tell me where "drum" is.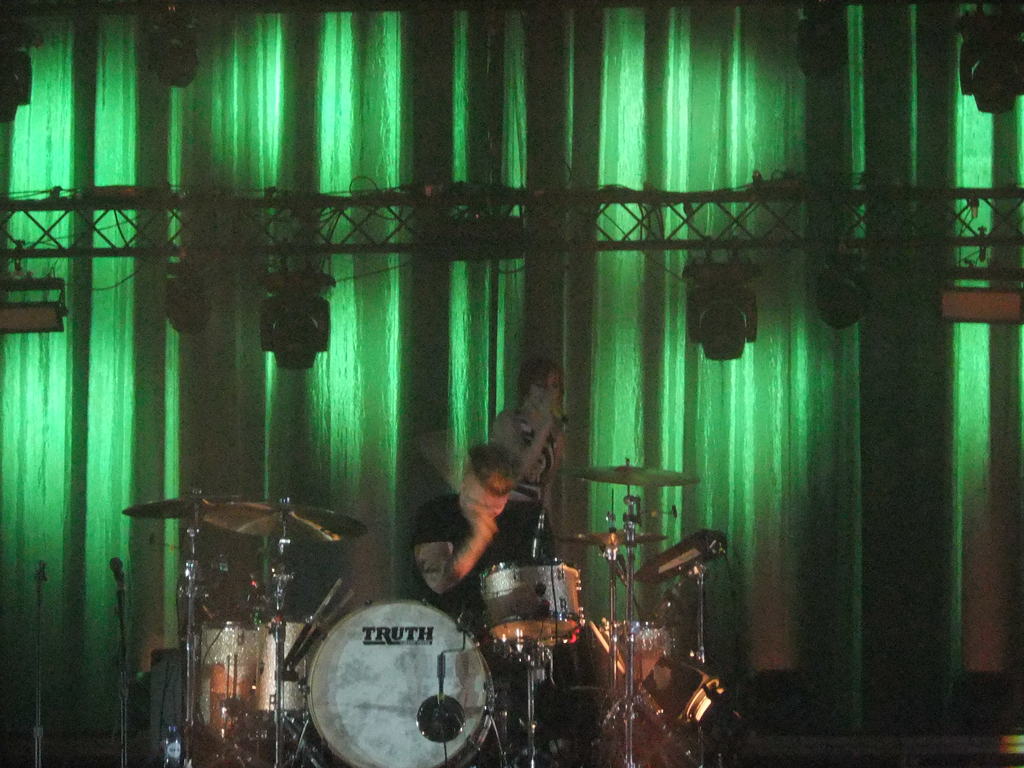
"drum" is at bbox(303, 598, 493, 767).
